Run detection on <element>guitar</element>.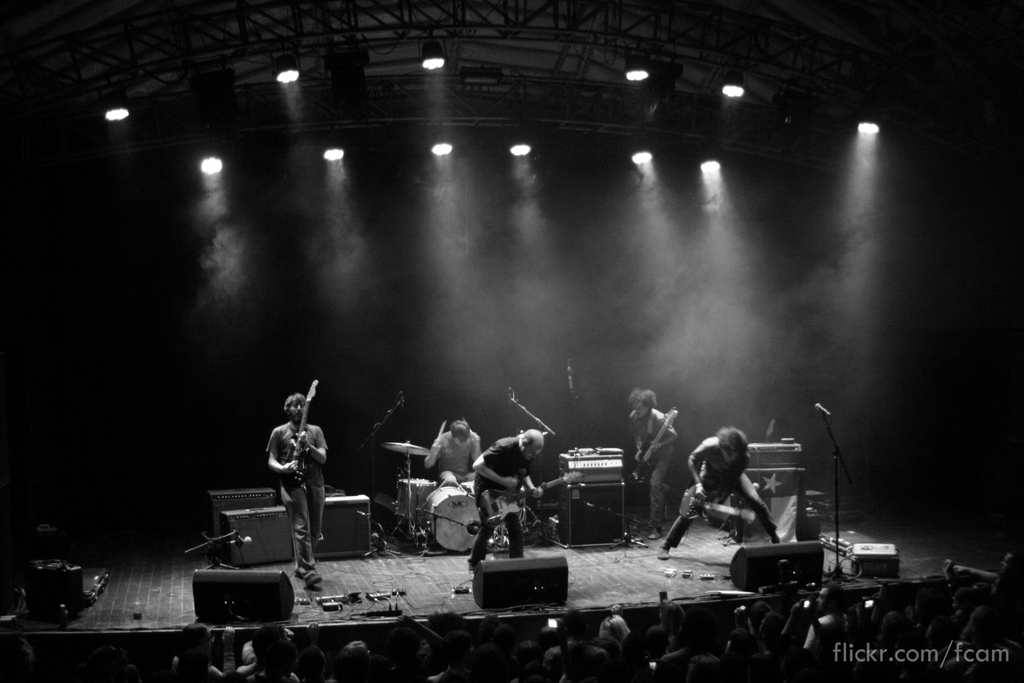
Result: (278, 374, 322, 484).
